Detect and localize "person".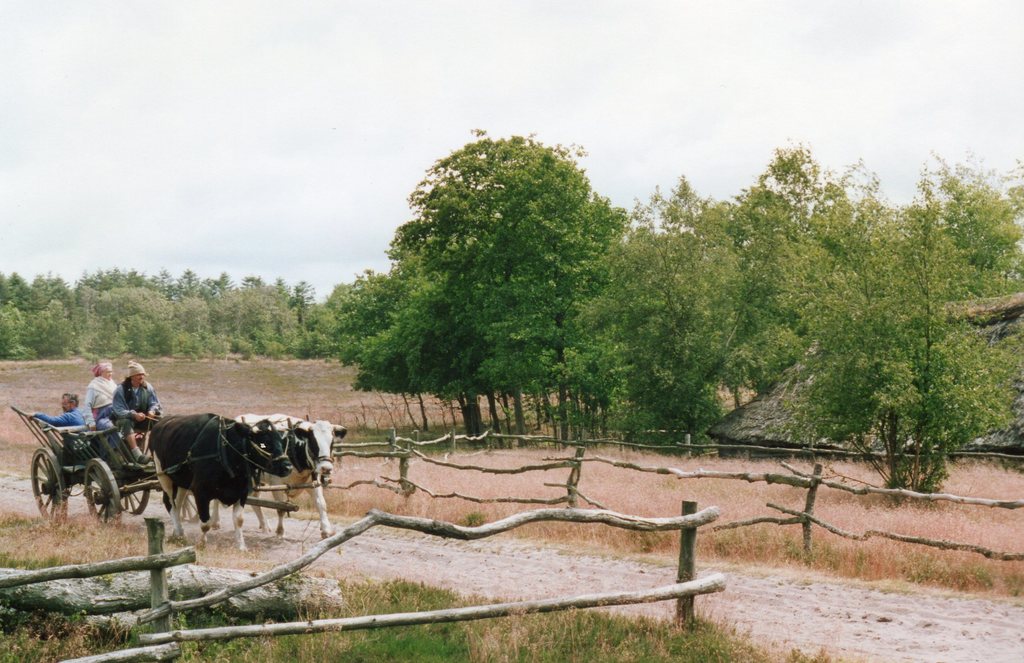
Localized at <box>111,362,163,468</box>.
